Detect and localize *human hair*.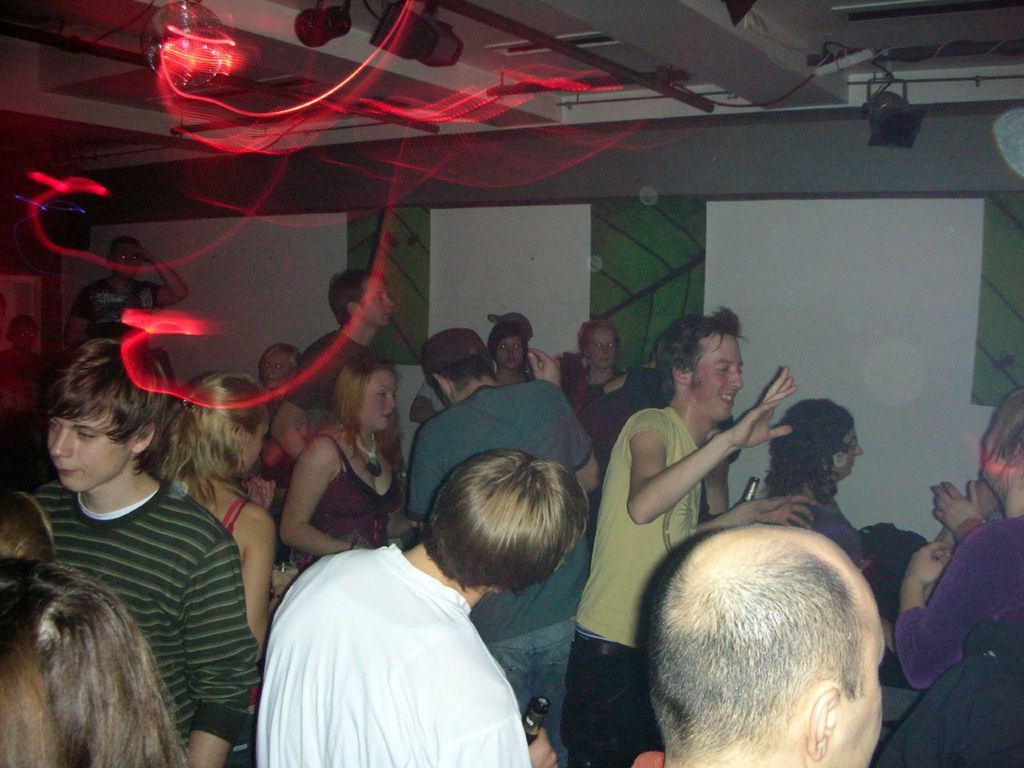
Localized at pyautogui.locateOnScreen(327, 357, 395, 463).
